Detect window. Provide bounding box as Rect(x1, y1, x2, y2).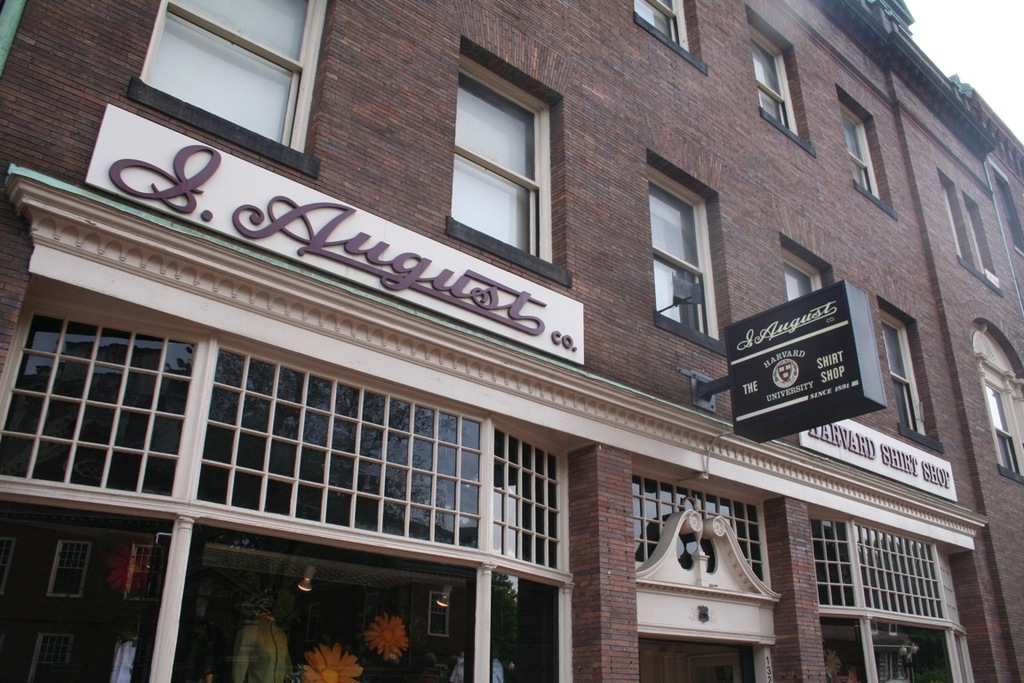
Rect(976, 329, 1023, 479).
